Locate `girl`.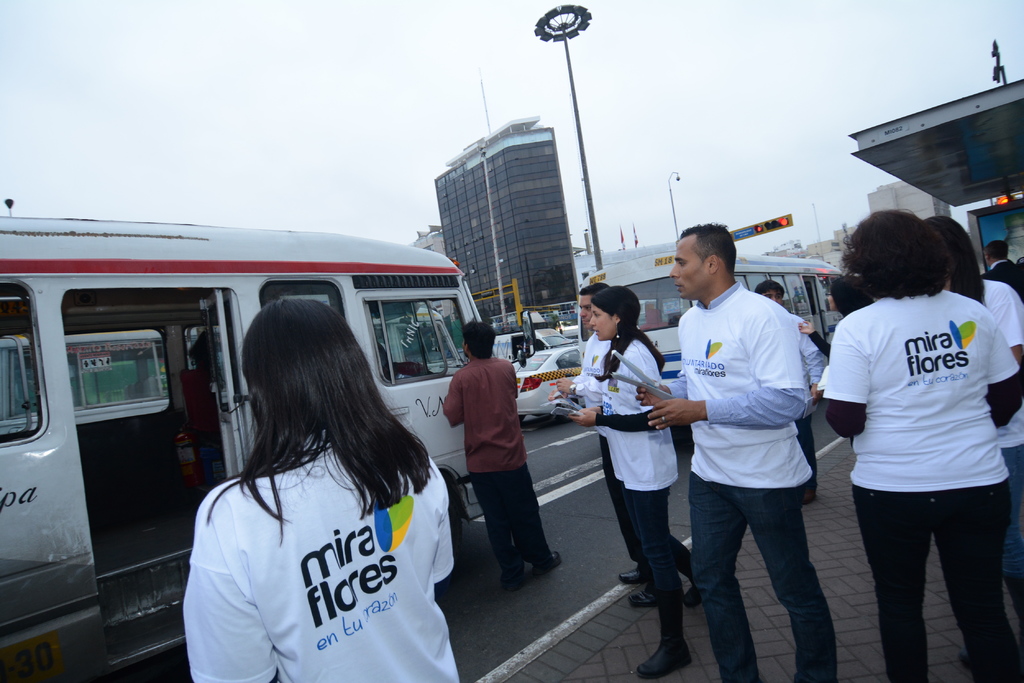
Bounding box: <bbox>175, 293, 460, 682</bbox>.
